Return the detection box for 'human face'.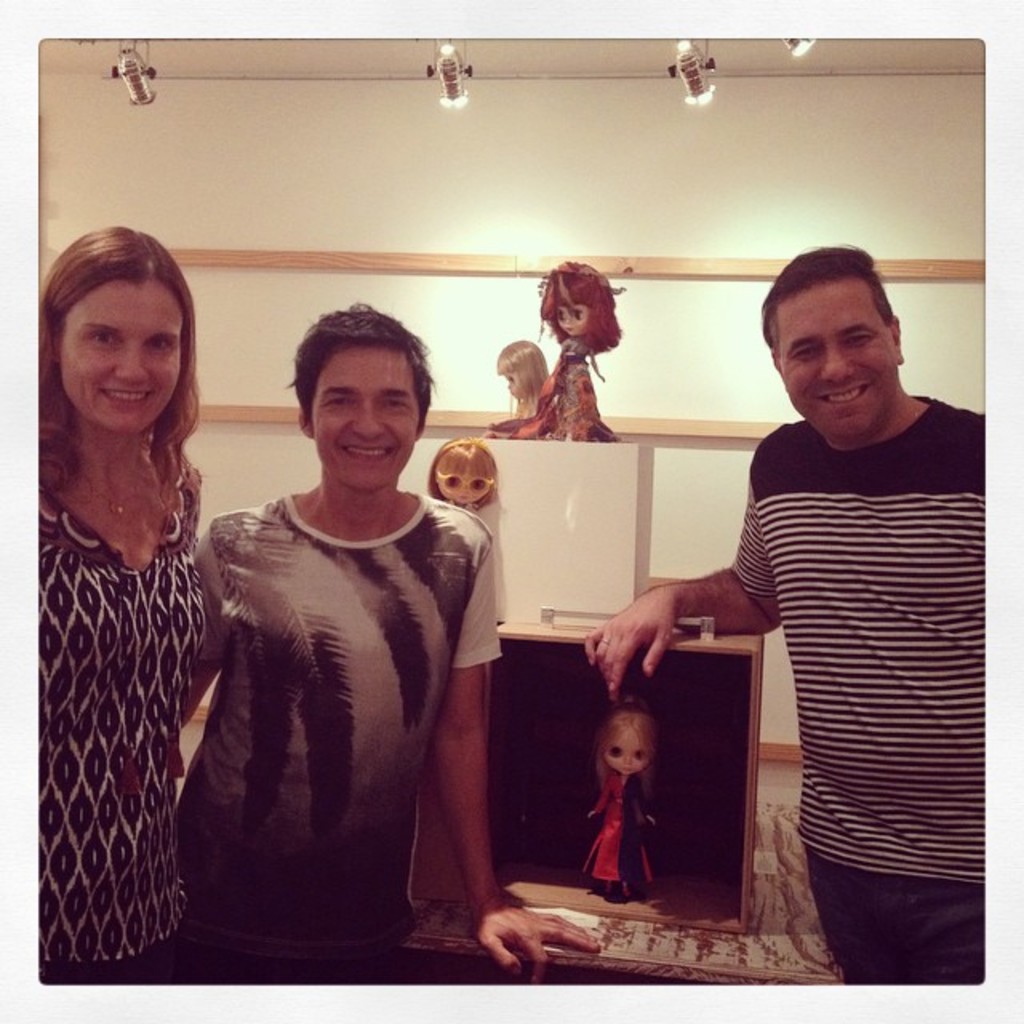
<bbox>314, 346, 418, 488</bbox>.
